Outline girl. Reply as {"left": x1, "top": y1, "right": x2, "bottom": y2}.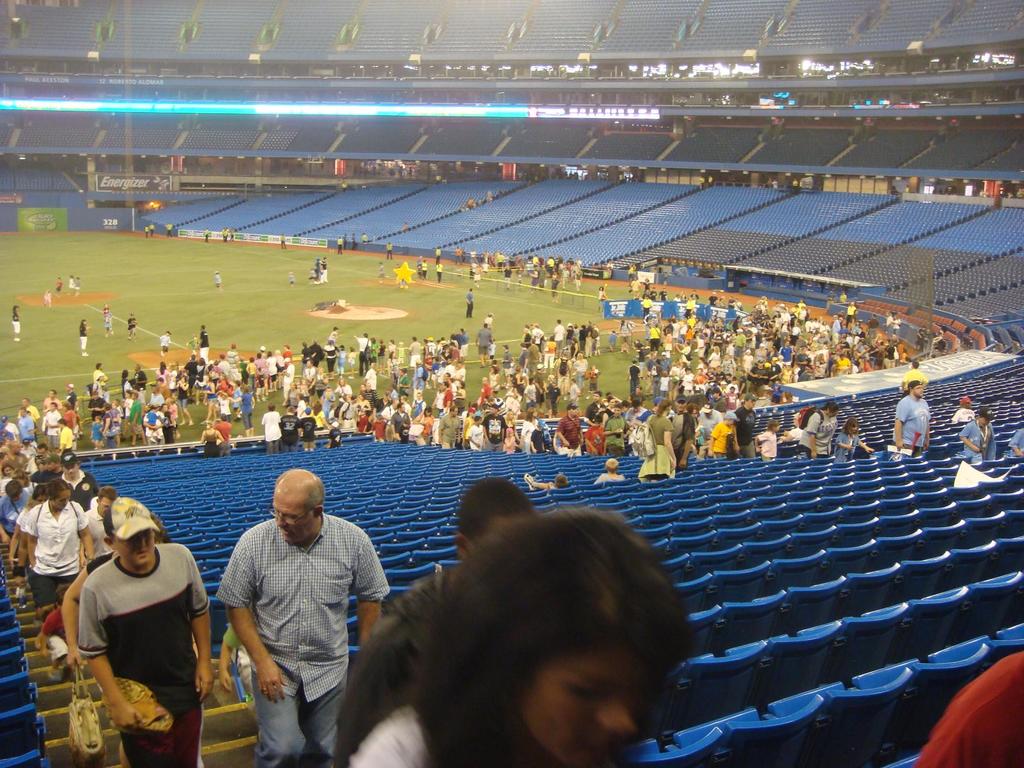
{"left": 90, "top": 415, "right": 103, "bottom": 449}.
